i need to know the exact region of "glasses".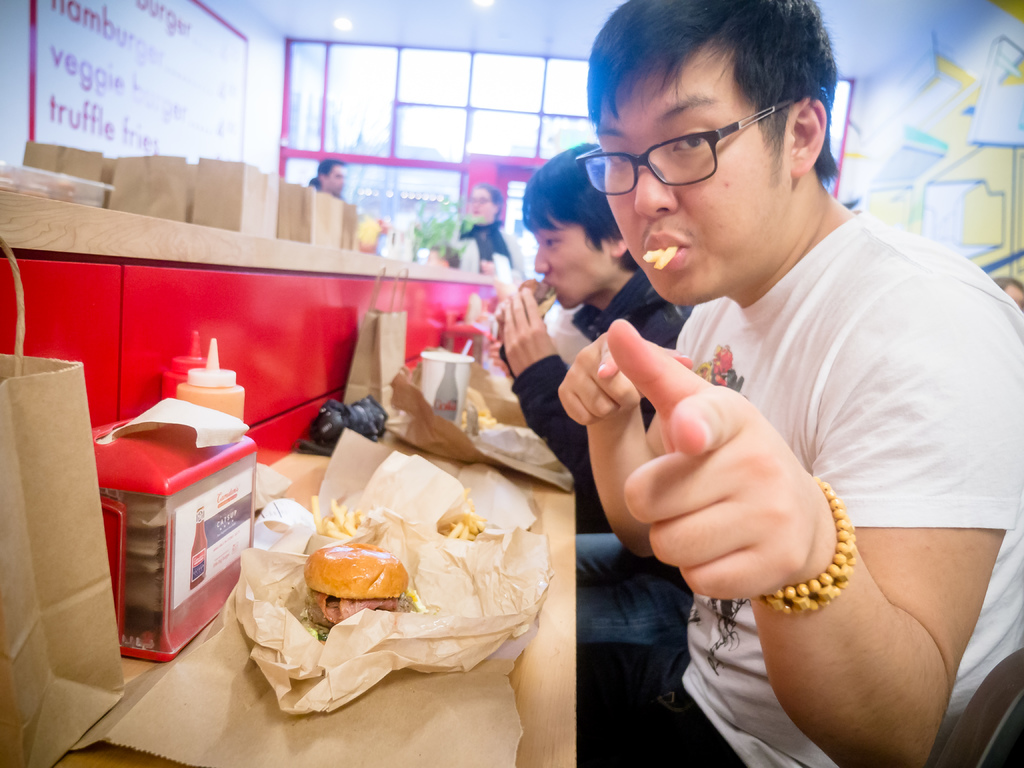
Region: Rect(587, 106, 823, 188).
